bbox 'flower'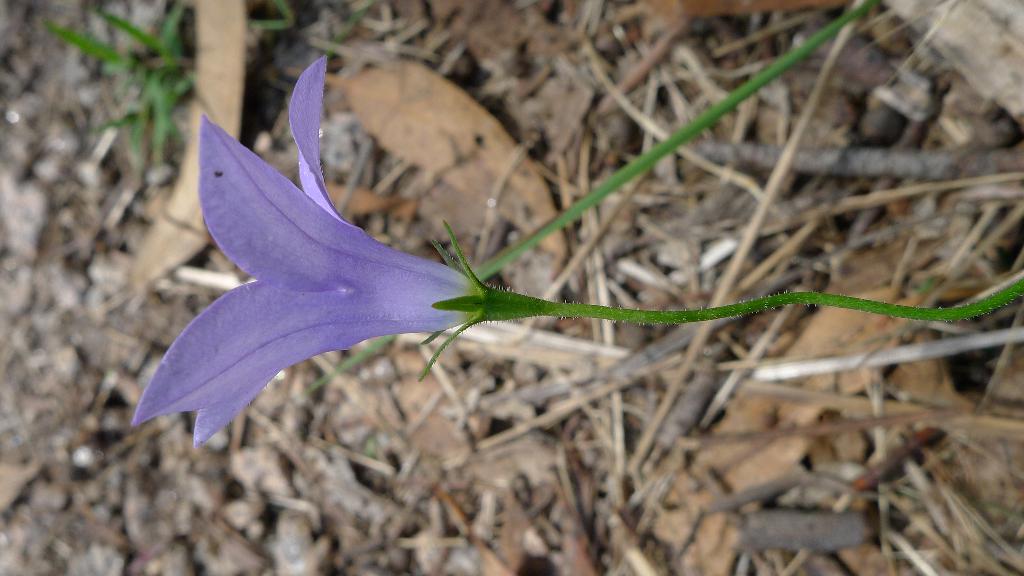
bbox(150, 66, 502, 456)
